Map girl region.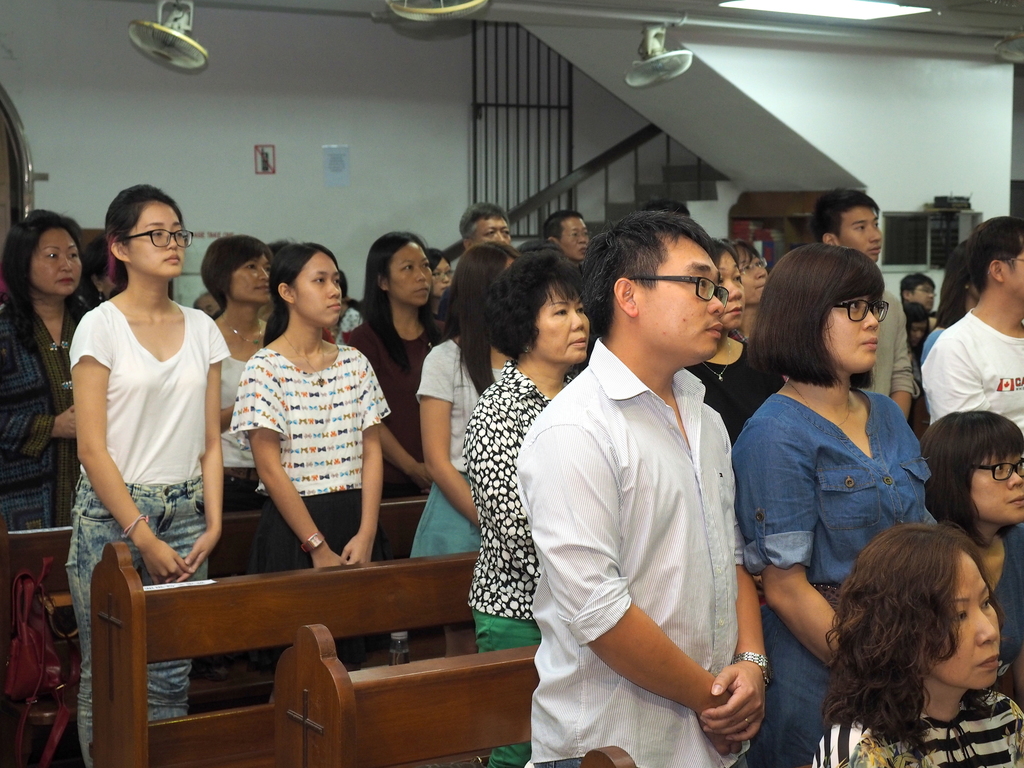
Mapped to {"x1": 916, "y1": 410, "x2": 1023, "y2": 708}.
